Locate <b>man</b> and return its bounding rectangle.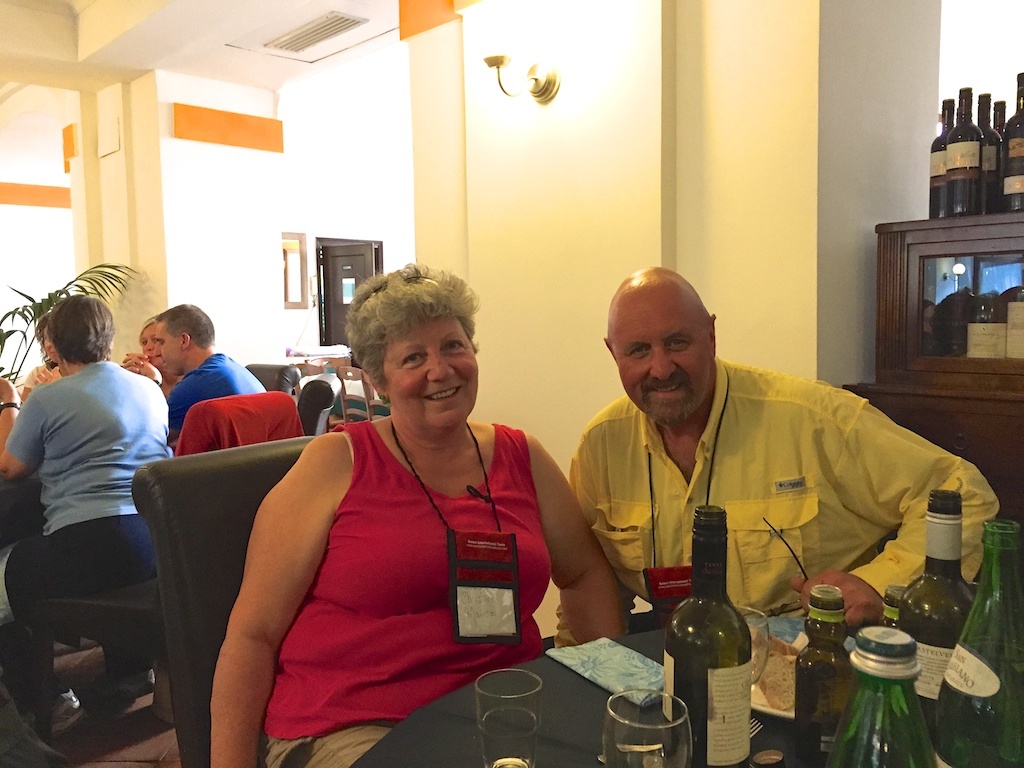
l=124, t=306, r=268, b=450.
